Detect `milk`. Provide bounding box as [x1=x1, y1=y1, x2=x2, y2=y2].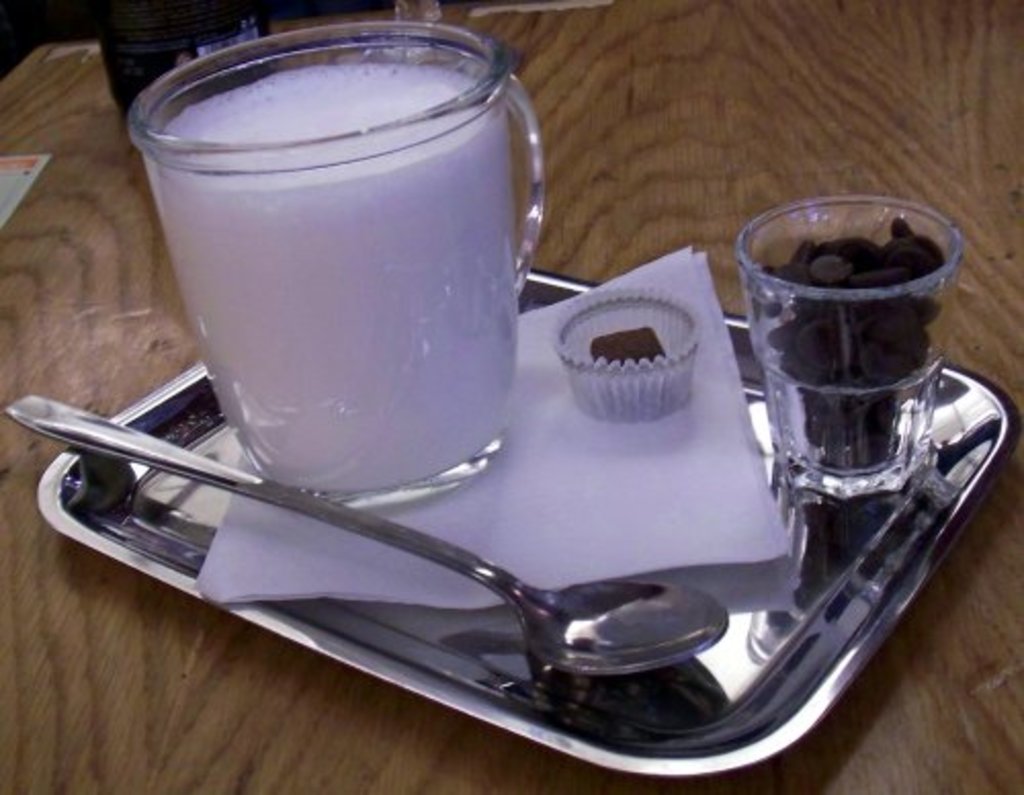
[x1=86, y1=31, x2=553, y2=504].
